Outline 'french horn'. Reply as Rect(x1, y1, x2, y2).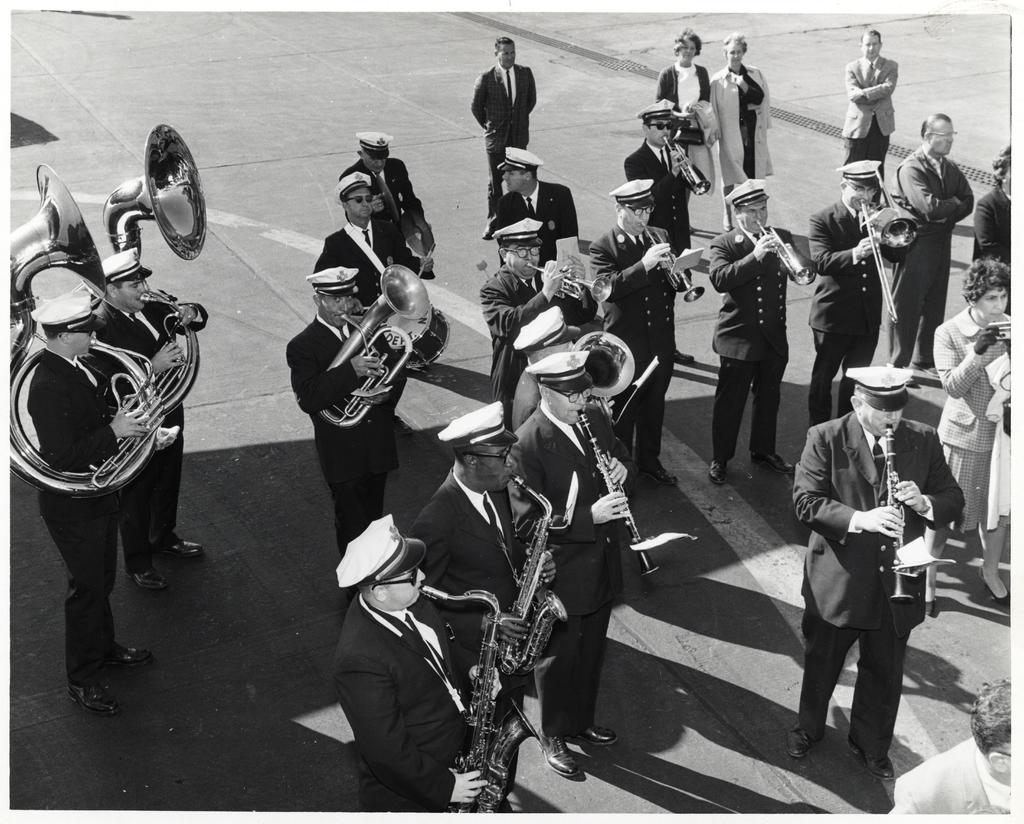
Rect(858, 167, 922, 323).
